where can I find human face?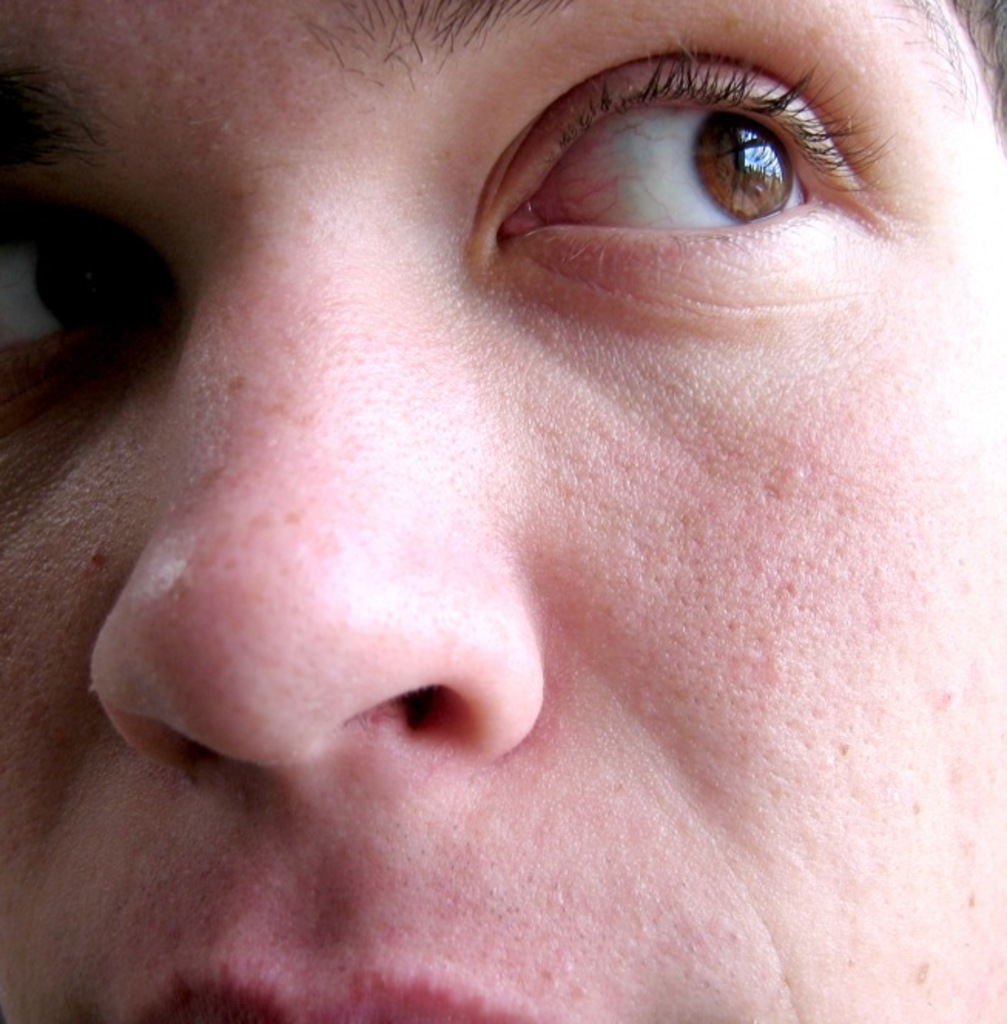
You can find it at [0, 0, 1006, 1023].
